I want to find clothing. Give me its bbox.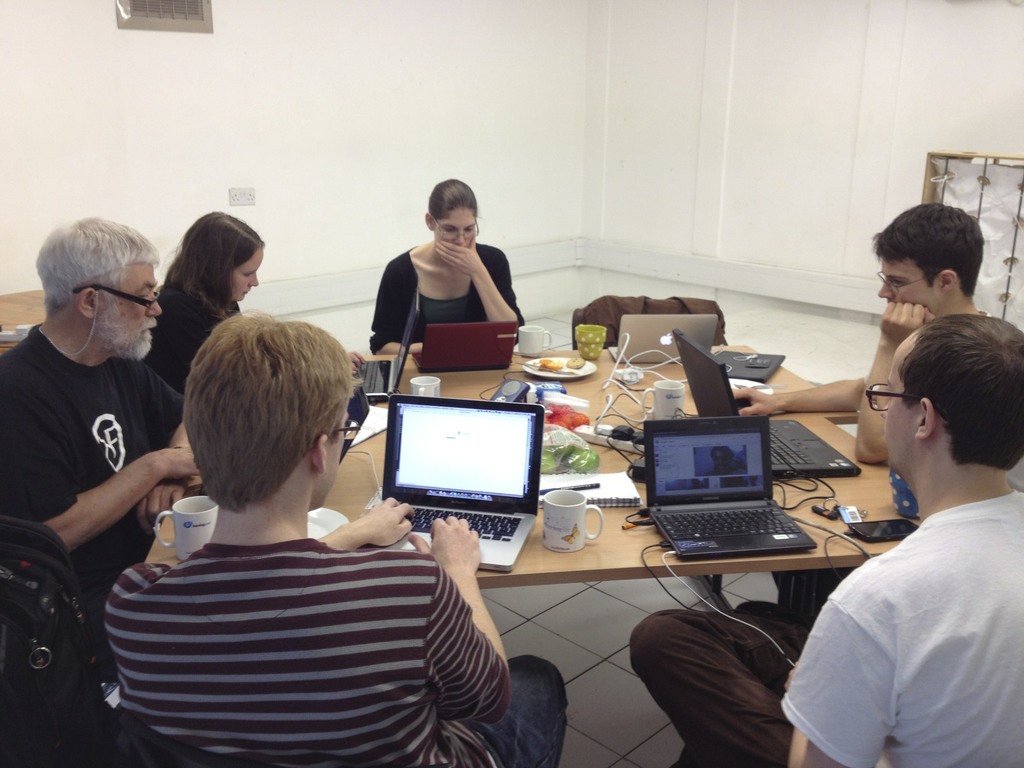
x1=371 y1=248 x2=525 y2=347.
